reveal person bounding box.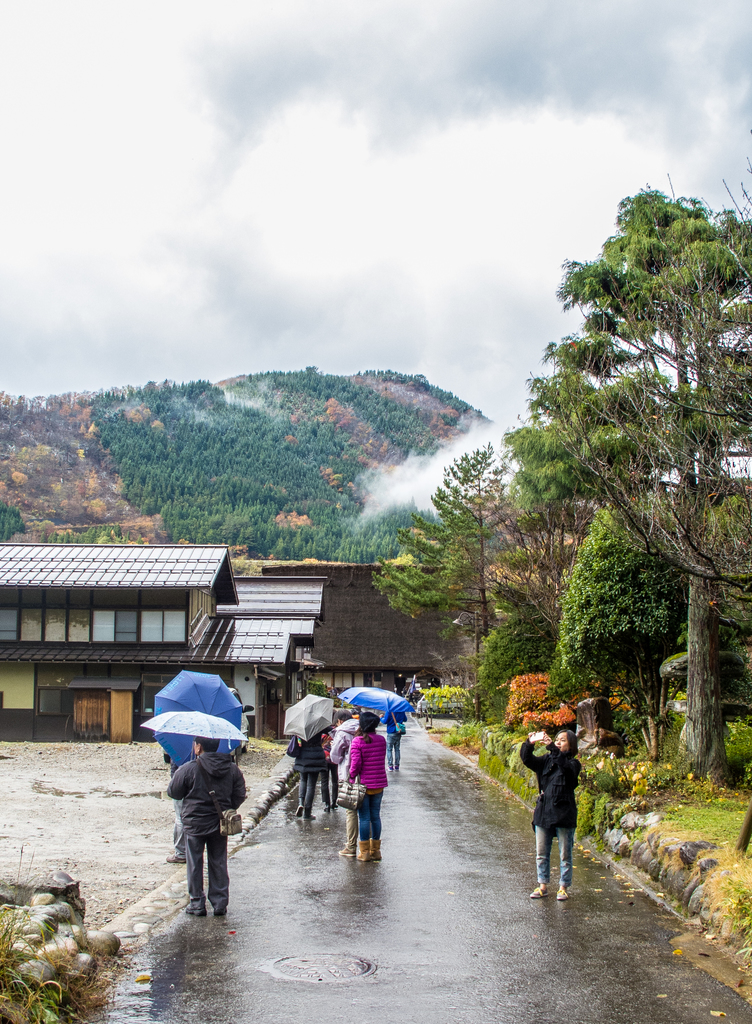
Revealed: bbox(380, 698, 408, 776).
